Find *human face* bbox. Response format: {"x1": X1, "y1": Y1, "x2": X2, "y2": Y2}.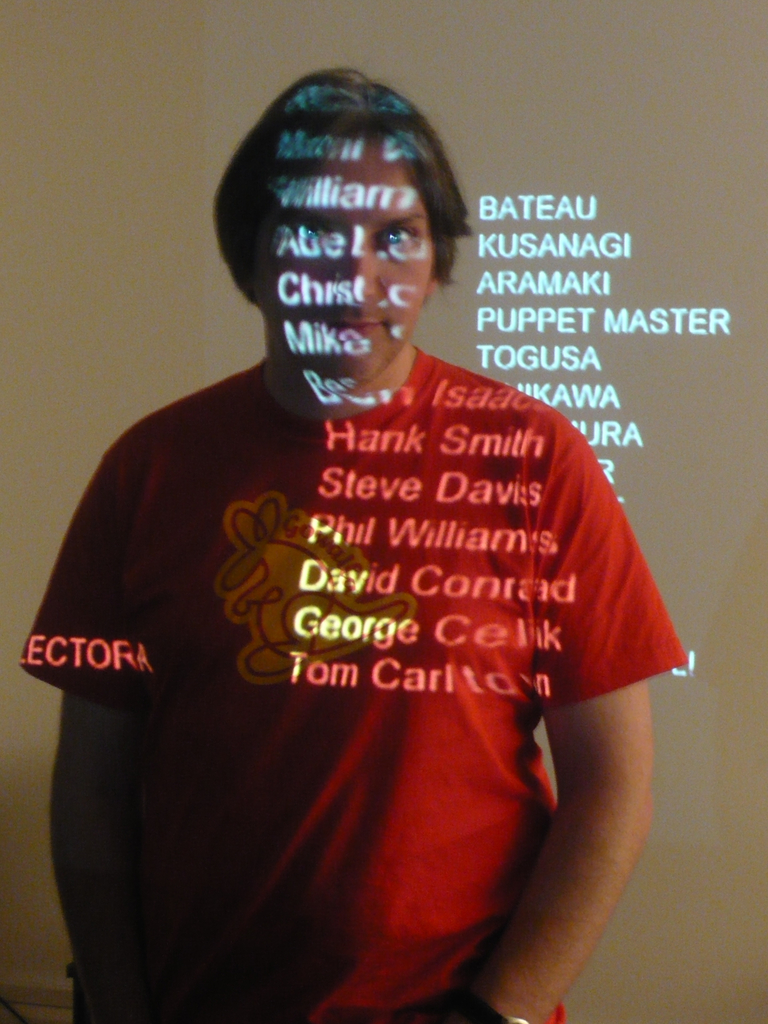
{"x1": 252, "y1": 135, "x2": 436, "y2": 386}.
